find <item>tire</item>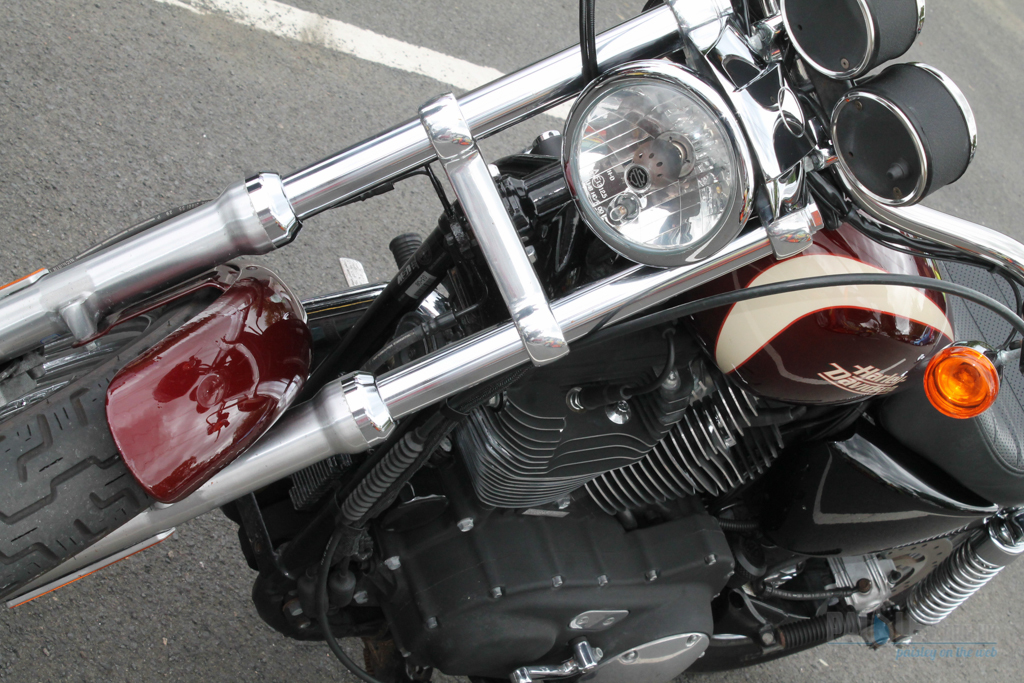
0/285/225/597
